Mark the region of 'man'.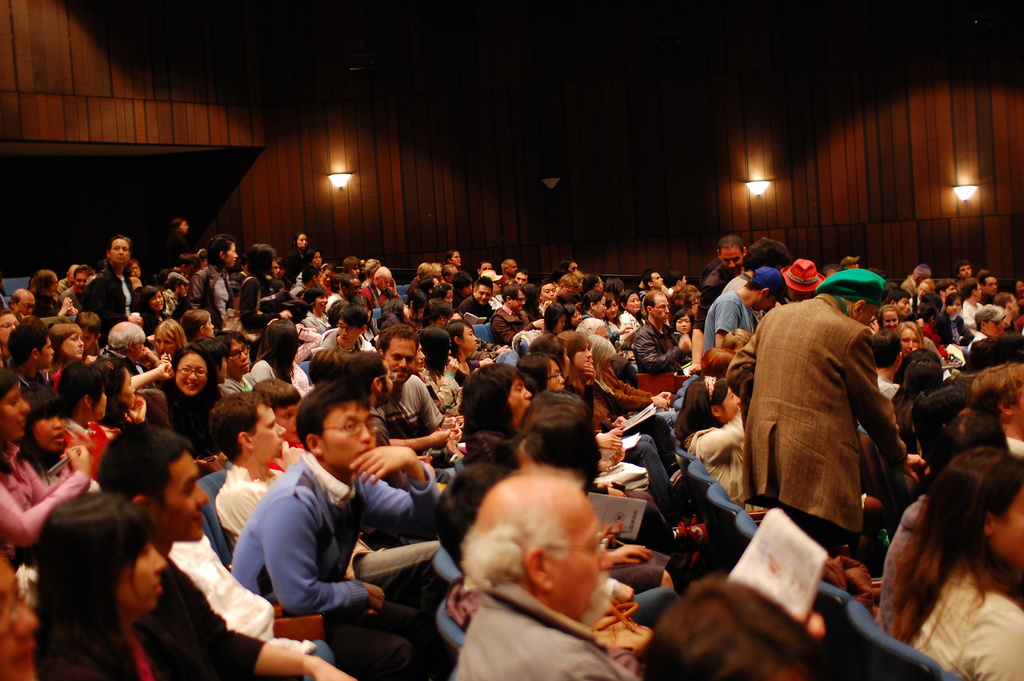
Region: [452, 473, 650, 680].
